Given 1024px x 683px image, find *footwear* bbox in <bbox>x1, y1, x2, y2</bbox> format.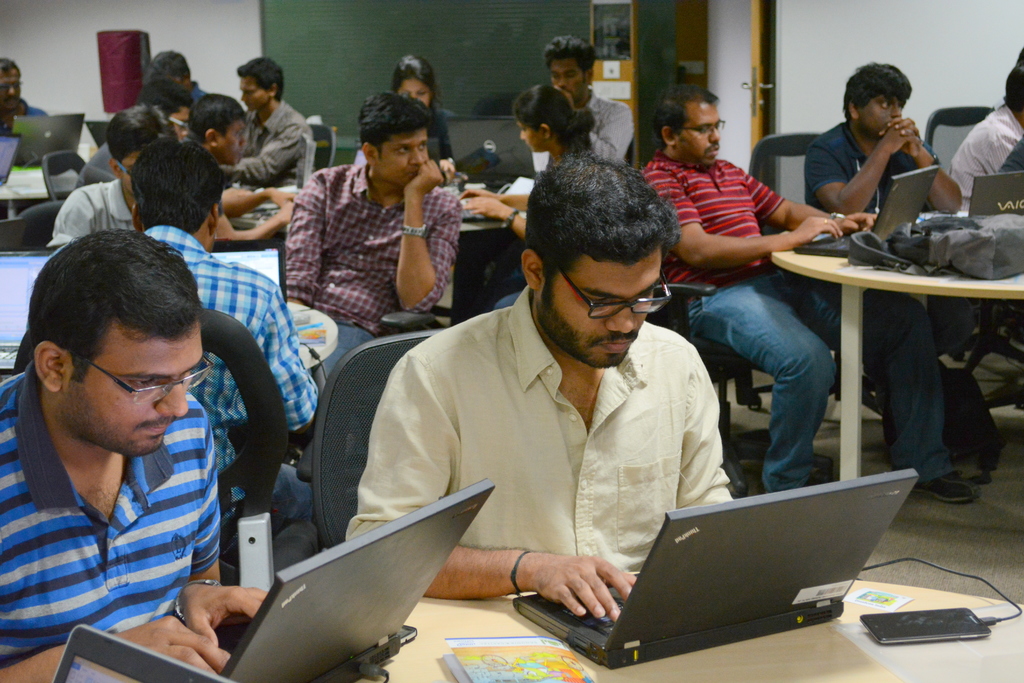
<bbox>910, 472, 980, 505</bbox>.
